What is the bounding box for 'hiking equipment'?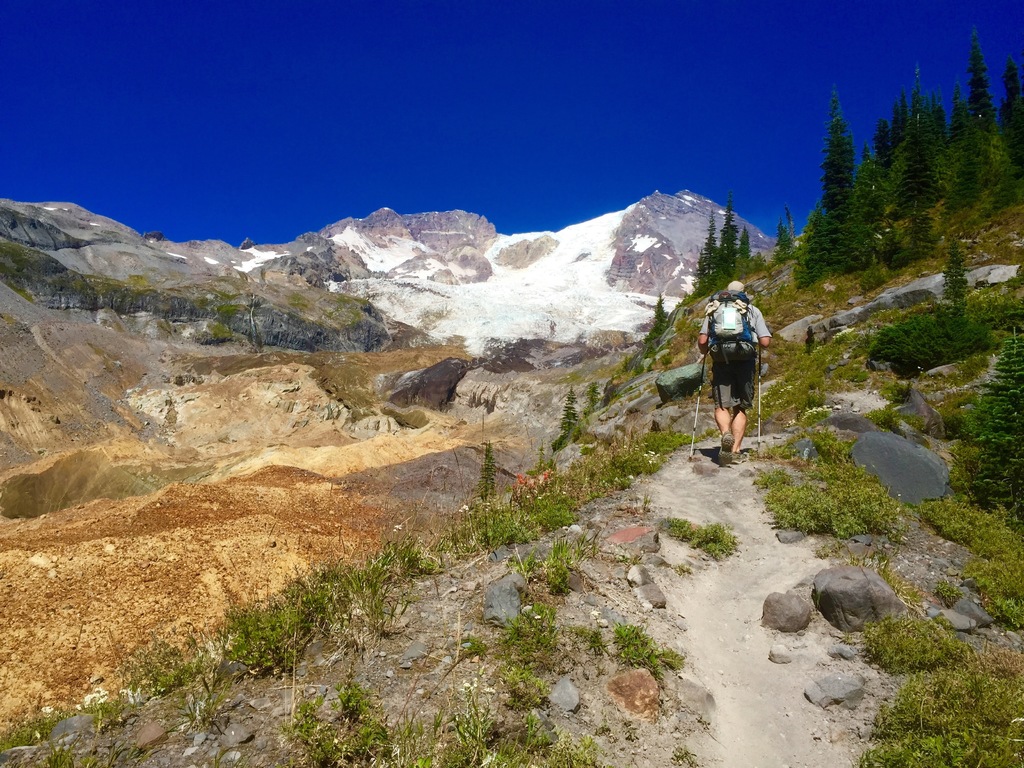
<box>751,355,764,449</box>.
